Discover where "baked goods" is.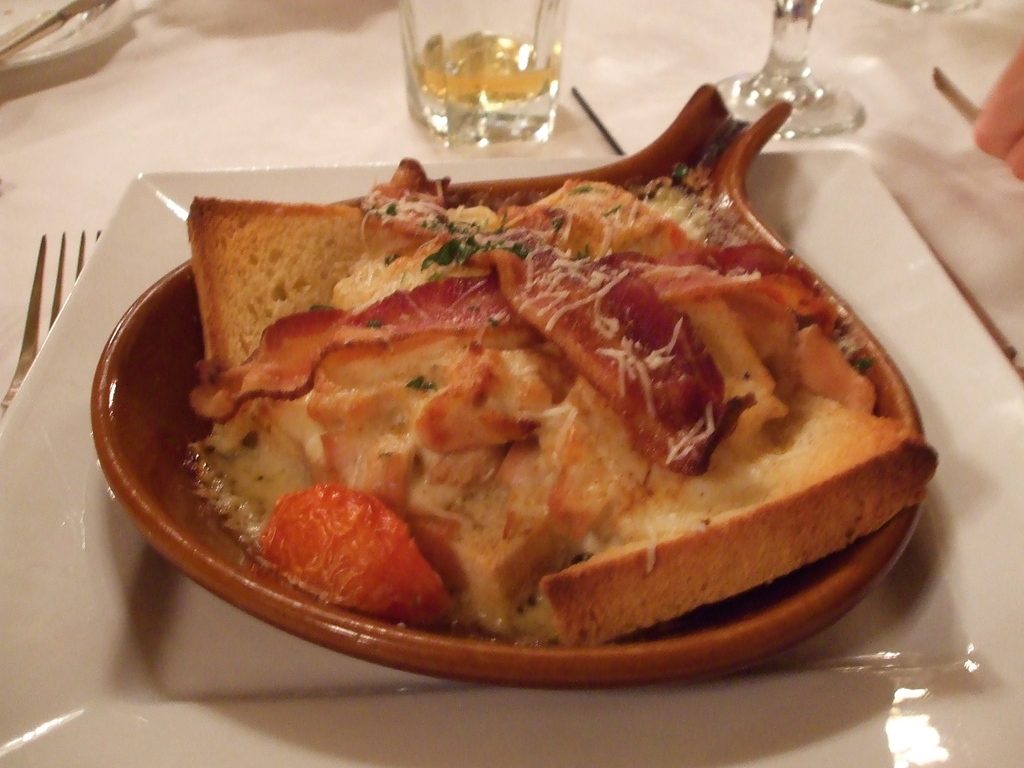
Discovered at (x1=189, y1=170, x2=948, y2=651).
